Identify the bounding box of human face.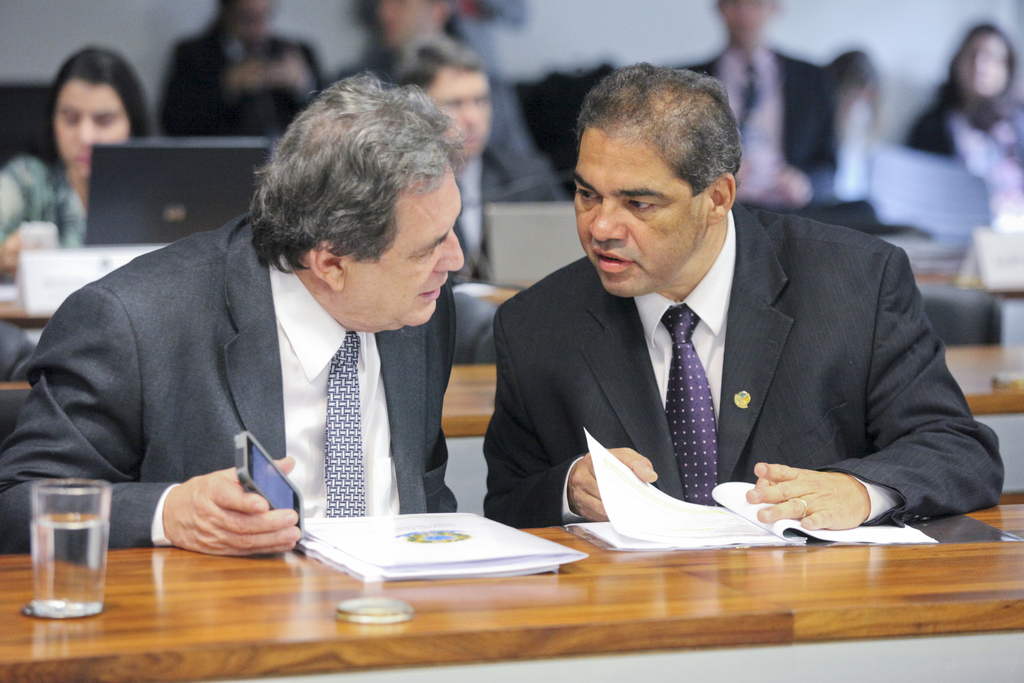
<region>574, 133, 707, 293</region>.
